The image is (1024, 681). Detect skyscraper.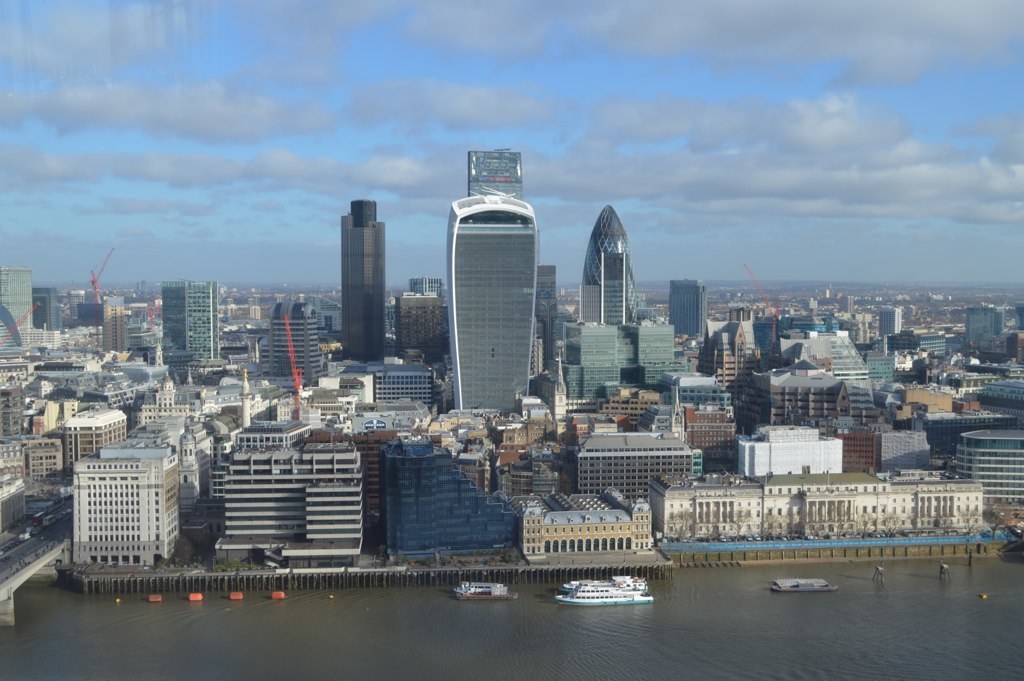
Detection: region(328, 190, 390, 365).
